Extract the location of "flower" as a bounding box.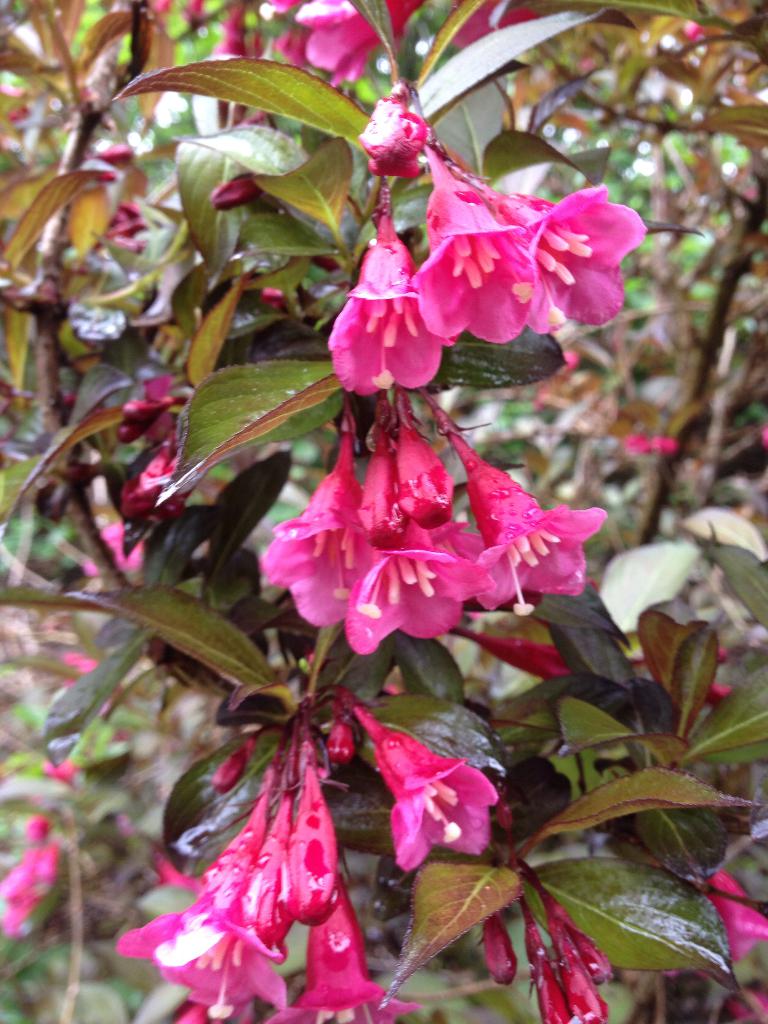
x1=261 y1=749 x2=413 y2=1023.
